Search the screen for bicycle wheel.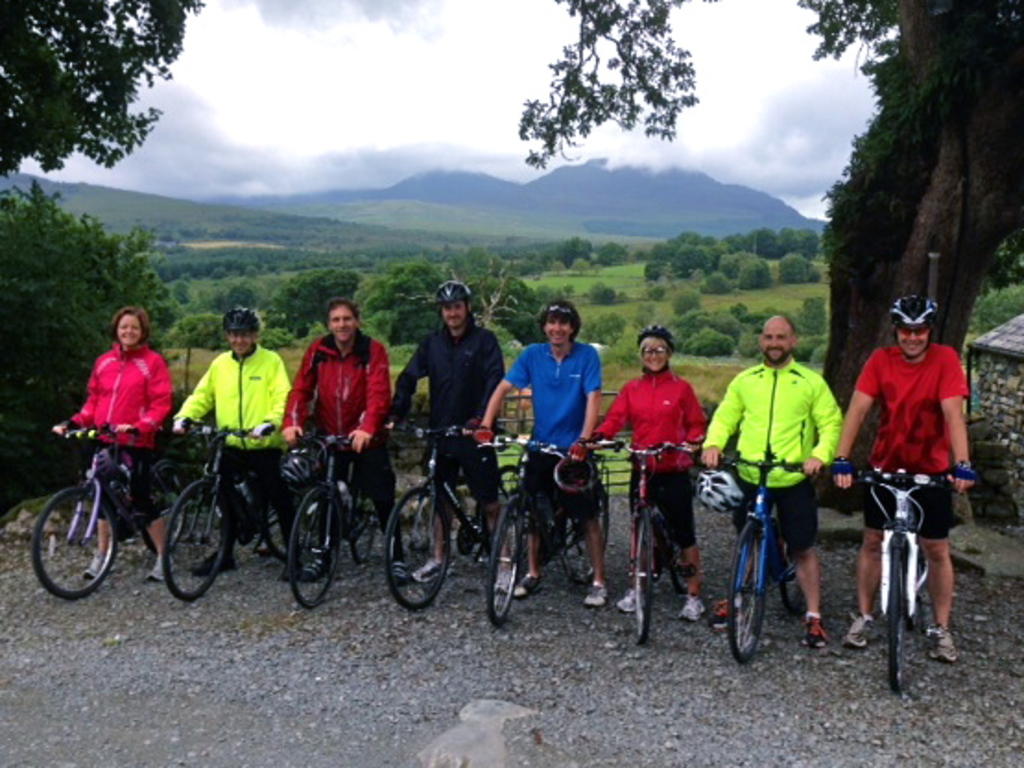
Found at pyautogui.locateOnScreen(487, 502, 531, 630).
